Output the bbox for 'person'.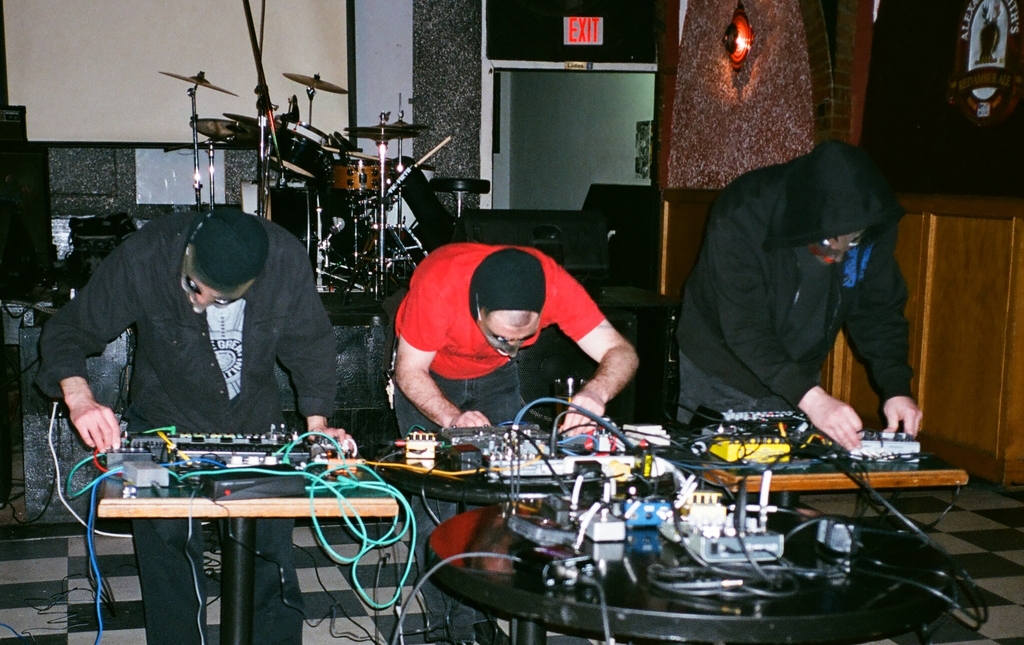
x1=392, y1=241, x2=639, y2=644.
